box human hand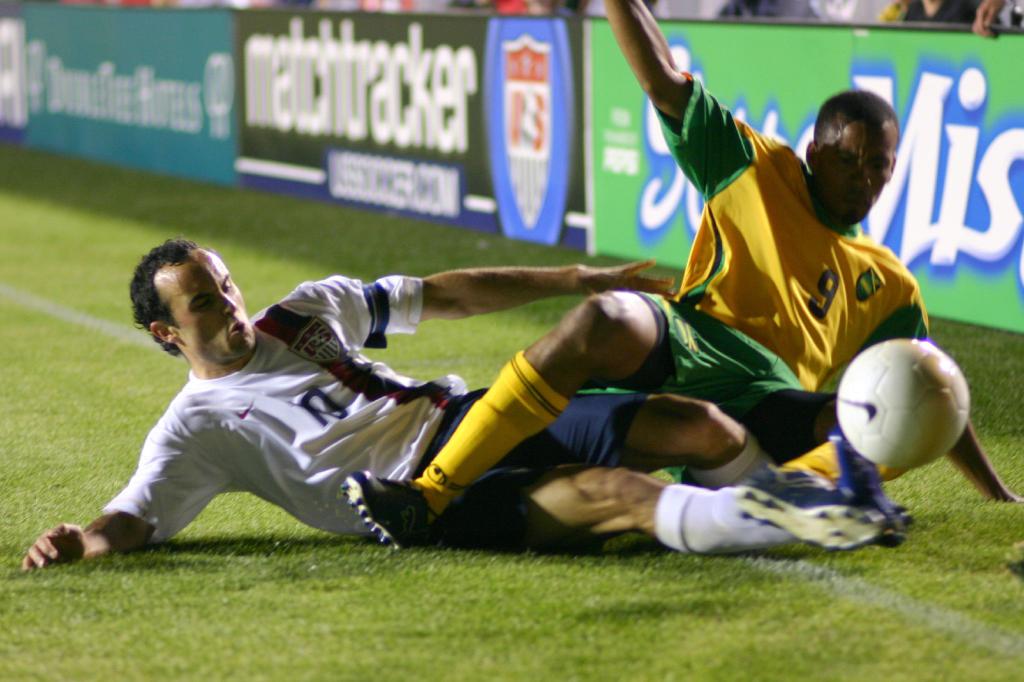
bbox=[22, 523, 88, 568]
